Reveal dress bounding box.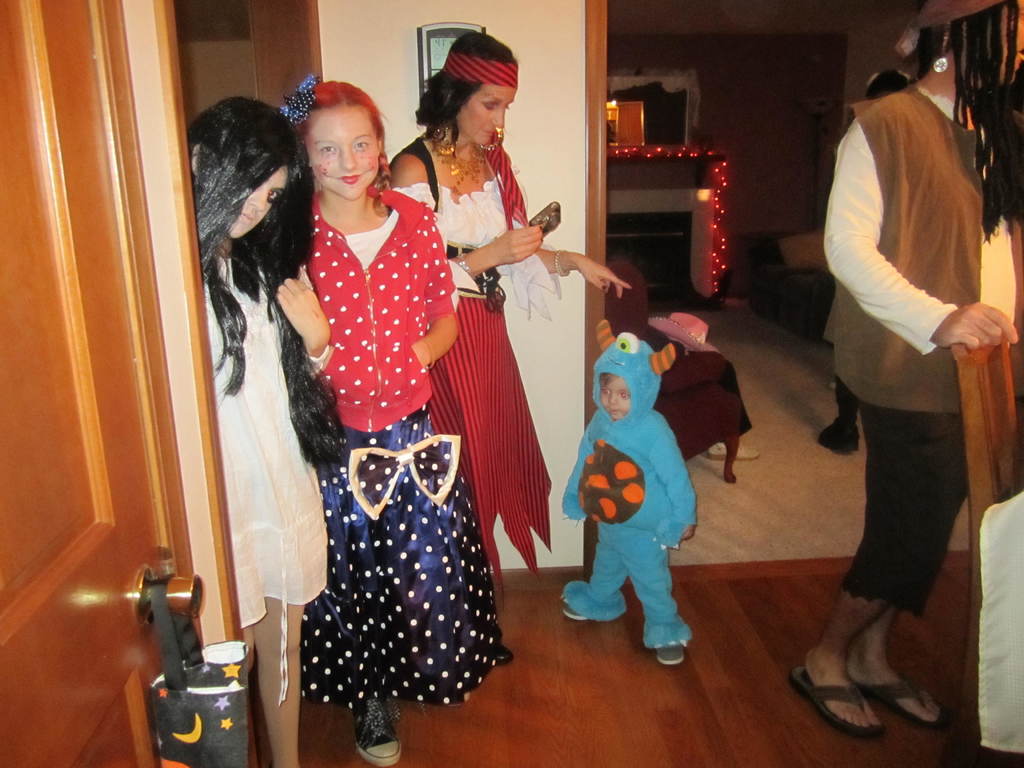
Revealed: Rect(390, 171, 554, 605).
